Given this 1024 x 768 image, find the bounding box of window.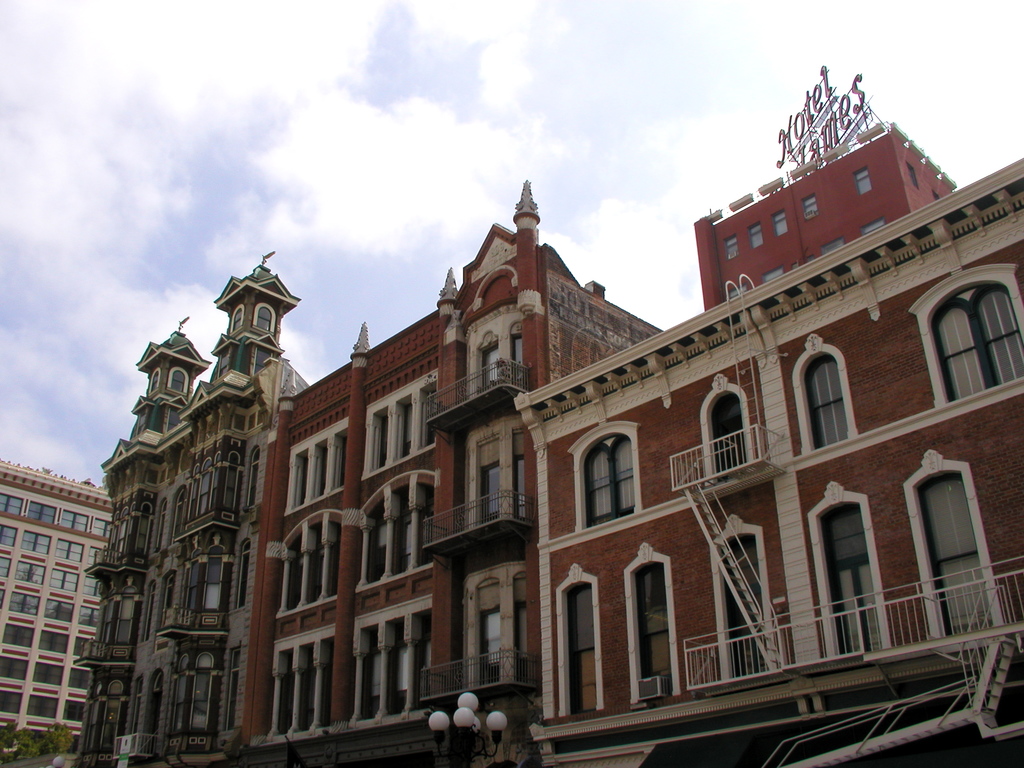
select_region(280, 509, 346, 623).
